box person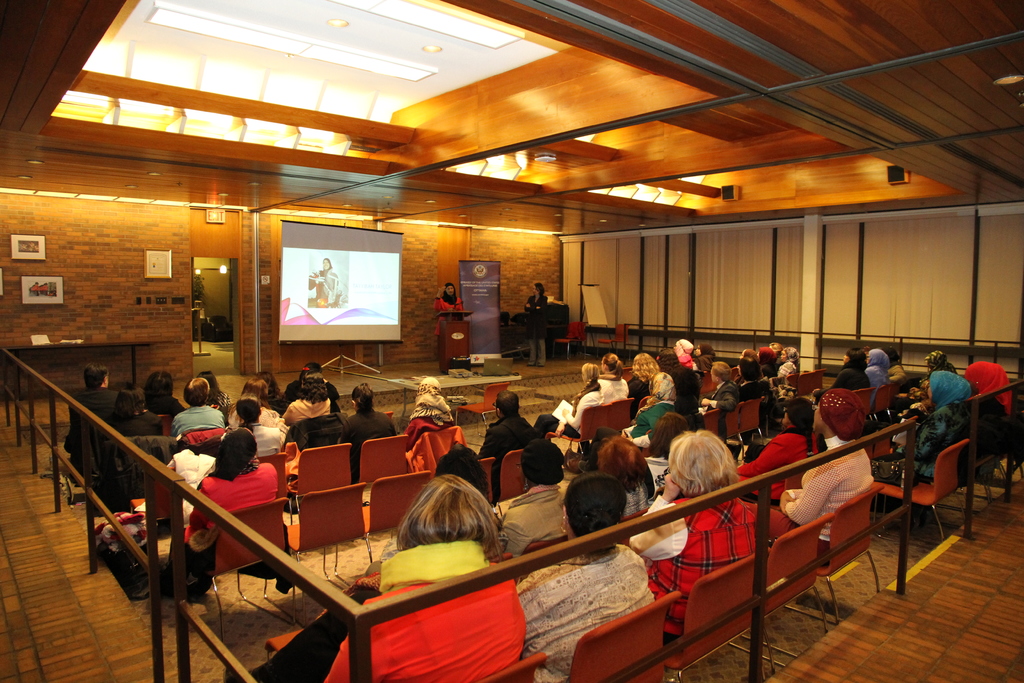
[x1=499, y1=441, x2=565, y2=556]
